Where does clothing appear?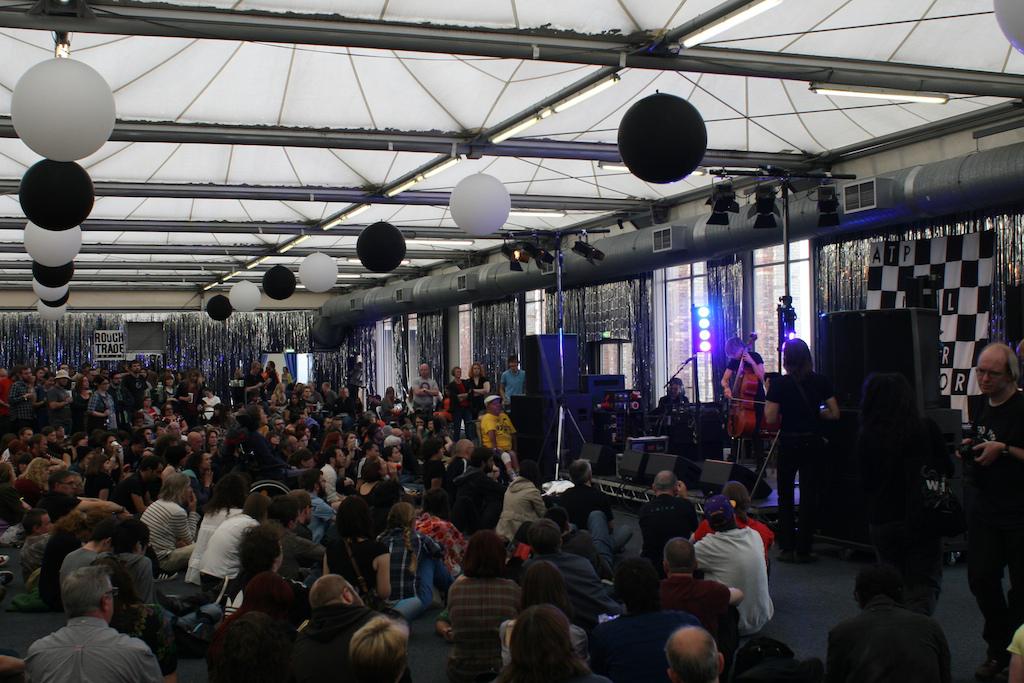
Appears at bbox=(562, 481, 611, 533).
